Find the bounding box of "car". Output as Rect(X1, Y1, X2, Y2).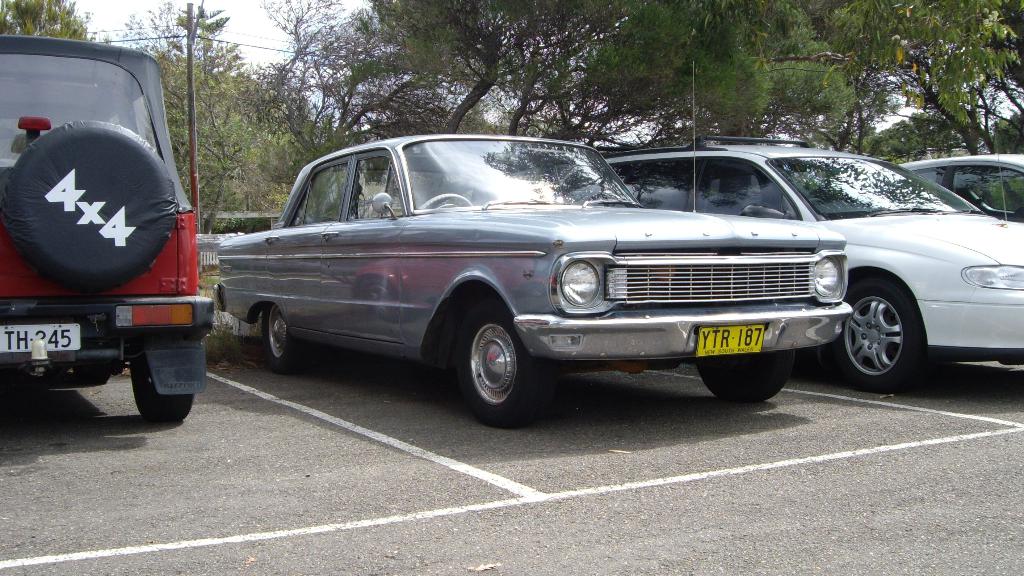
Rect(895, 156, 1023, 230).
